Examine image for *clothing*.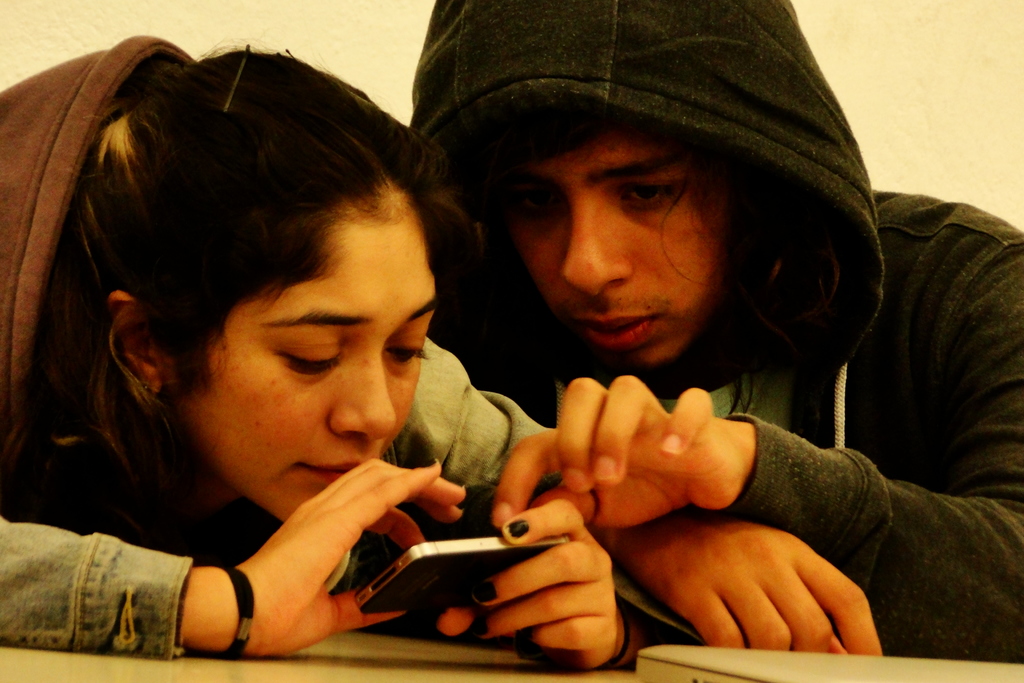
Examination result: locate(406, 0, 1023, 655).
